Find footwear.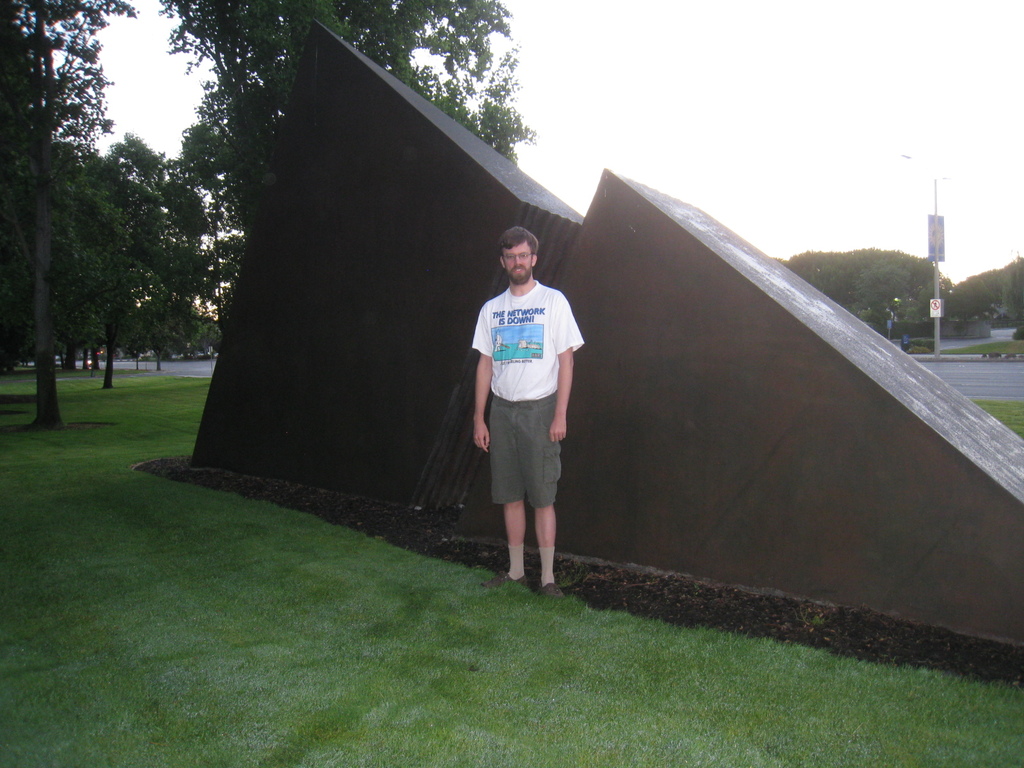
region(483, 573, 529, 591).
